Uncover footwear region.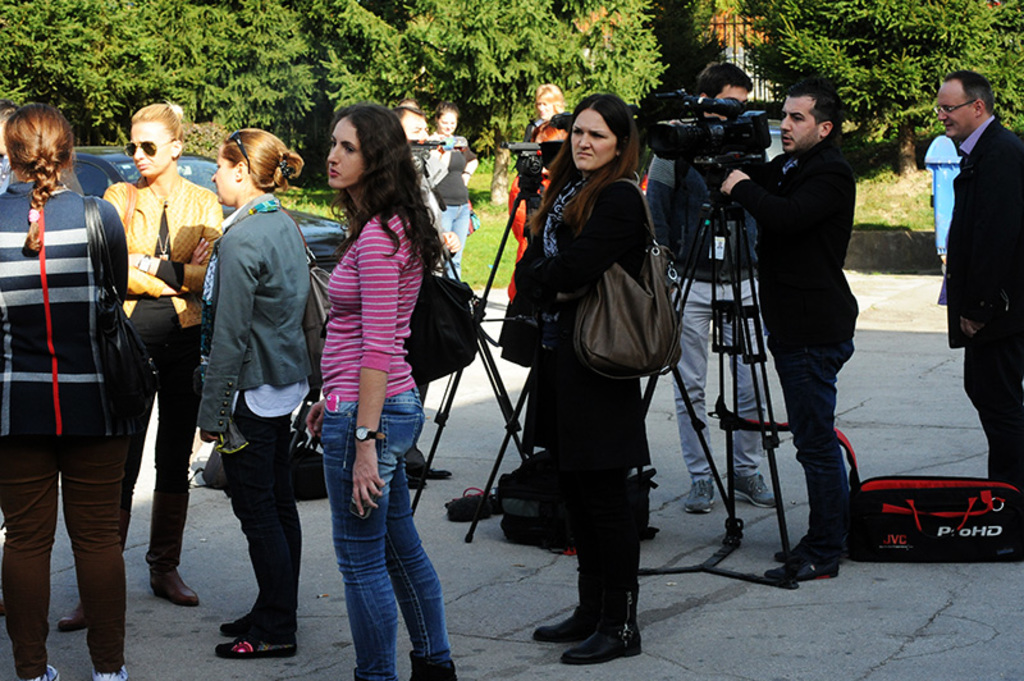
Uncovered: left=773, top=540, right=852, bottom=586.
